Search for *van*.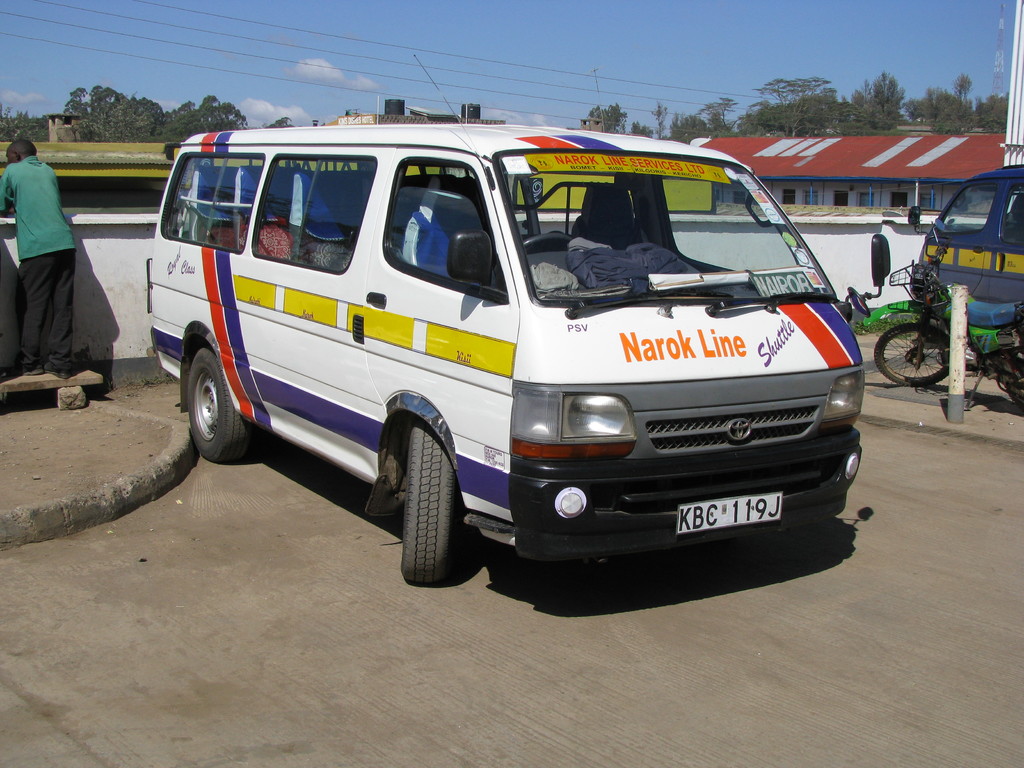
Found at 907 163 1023 303.
